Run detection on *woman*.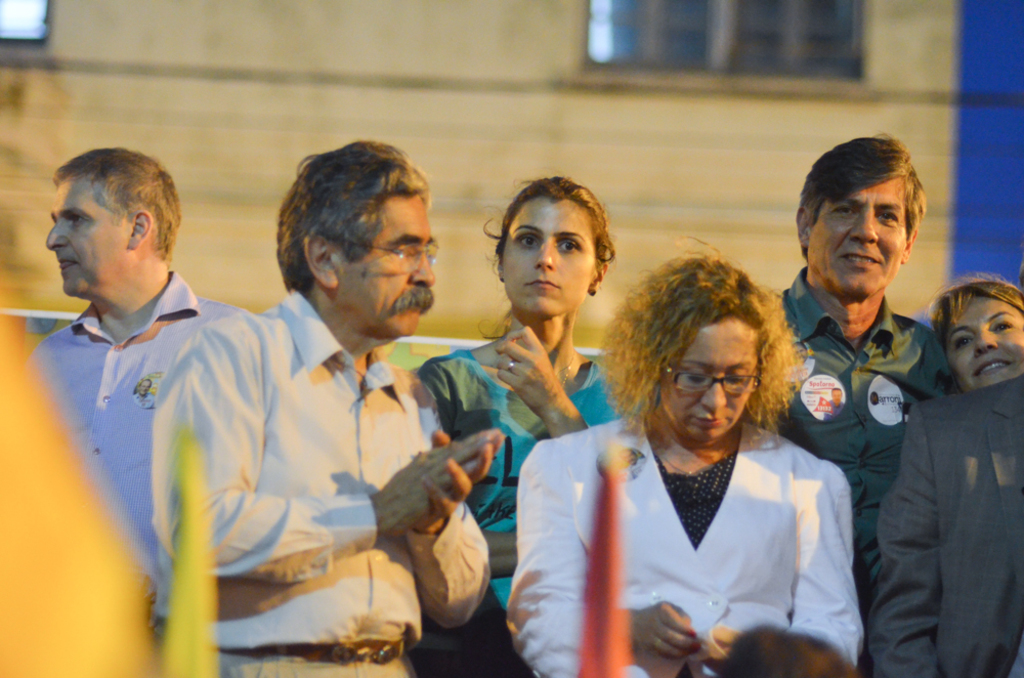
Result: <region>926, 282, 1023, 395</region>.
